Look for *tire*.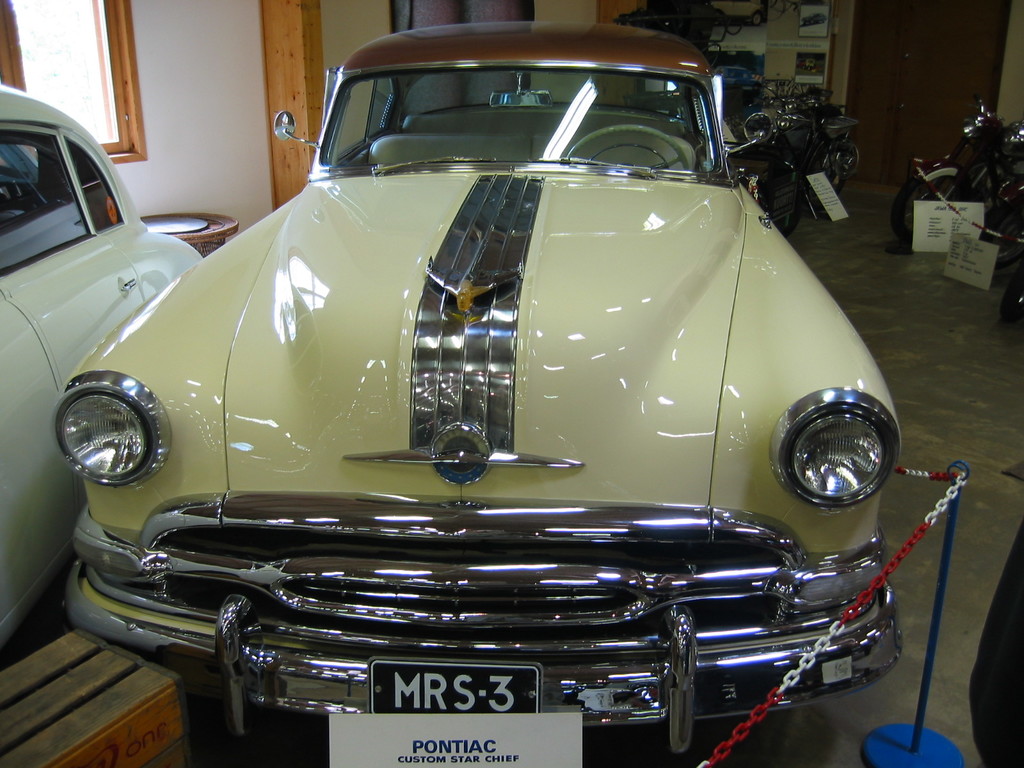
Found: box(700, 712, 785, 752).
